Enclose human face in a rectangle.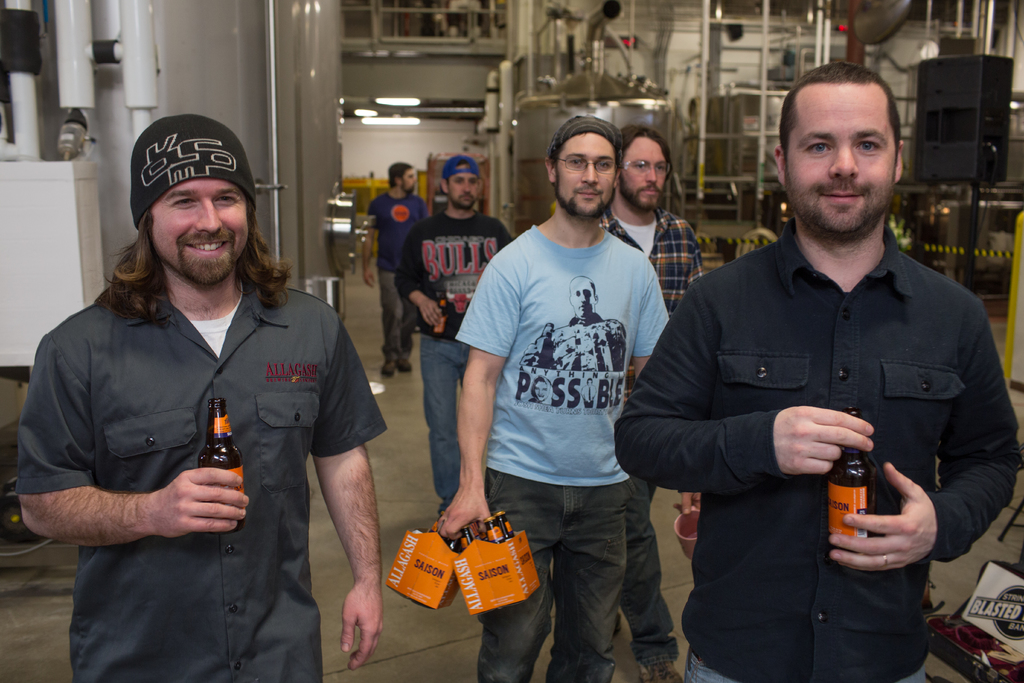
crop(148, 176, 247, 279).
